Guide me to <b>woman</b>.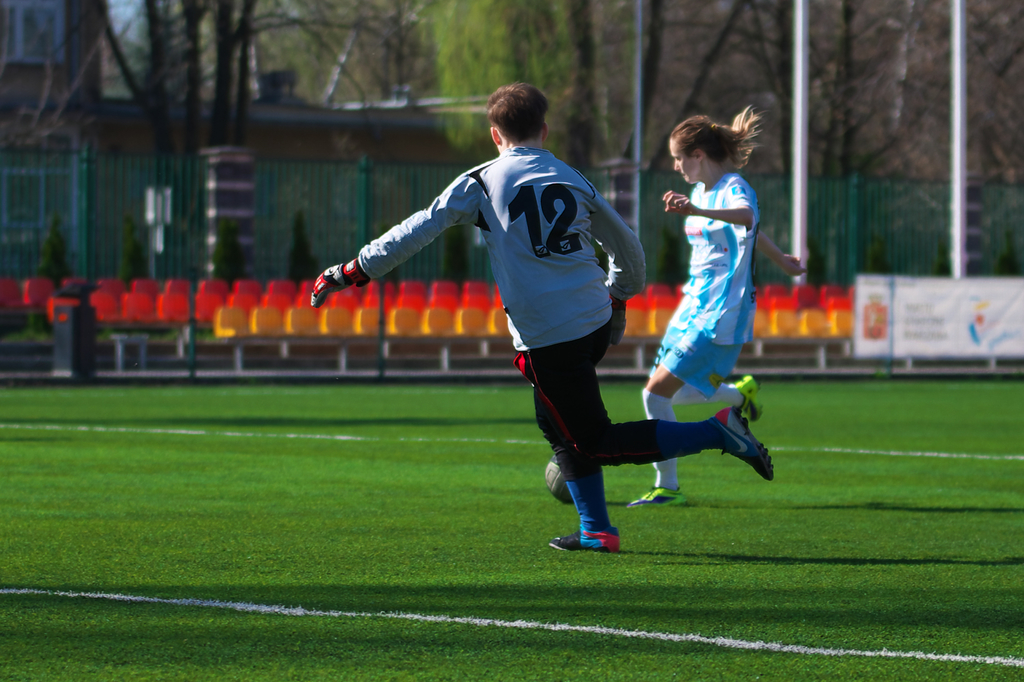
Guidance: <region>628, 105, 806, 509</region>.
